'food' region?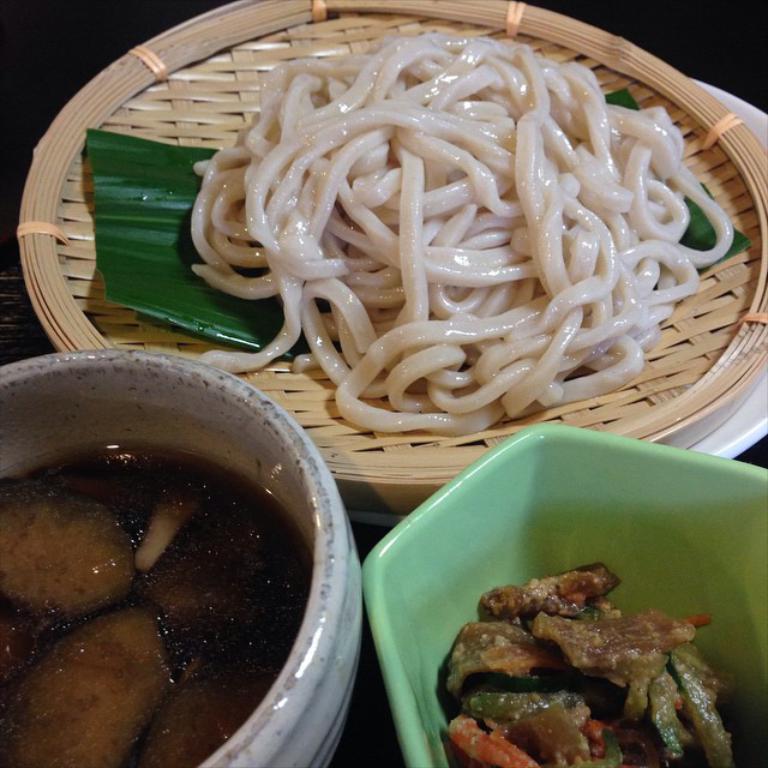
bbox(0, 433, 306, 767)
